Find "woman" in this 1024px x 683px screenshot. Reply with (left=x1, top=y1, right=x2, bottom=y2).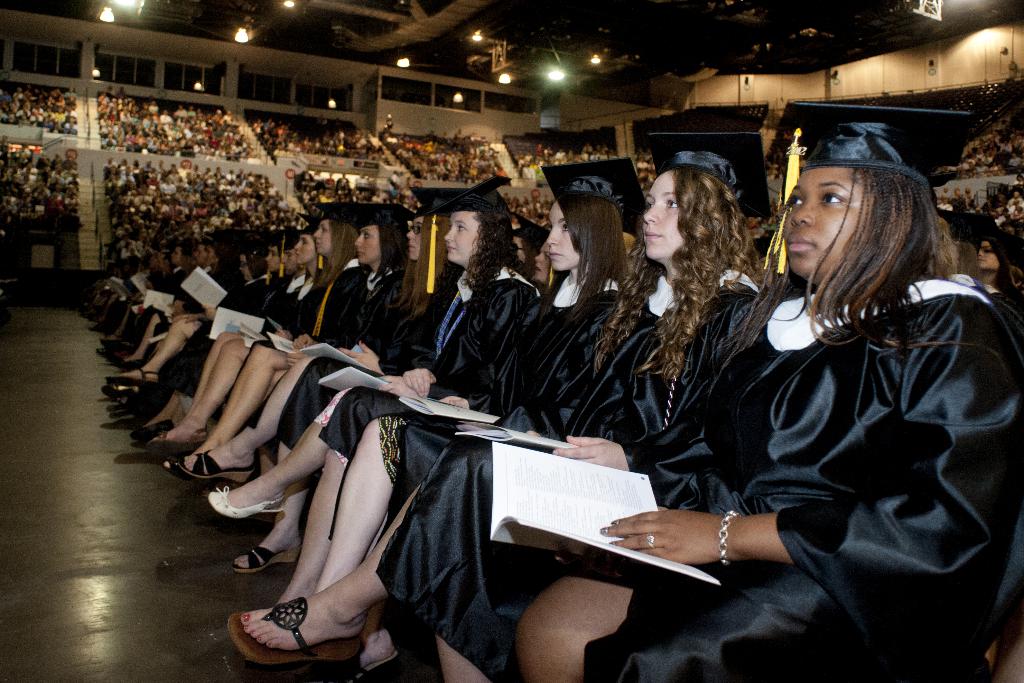
(left=221, top=112, right=775, bottom=682).
